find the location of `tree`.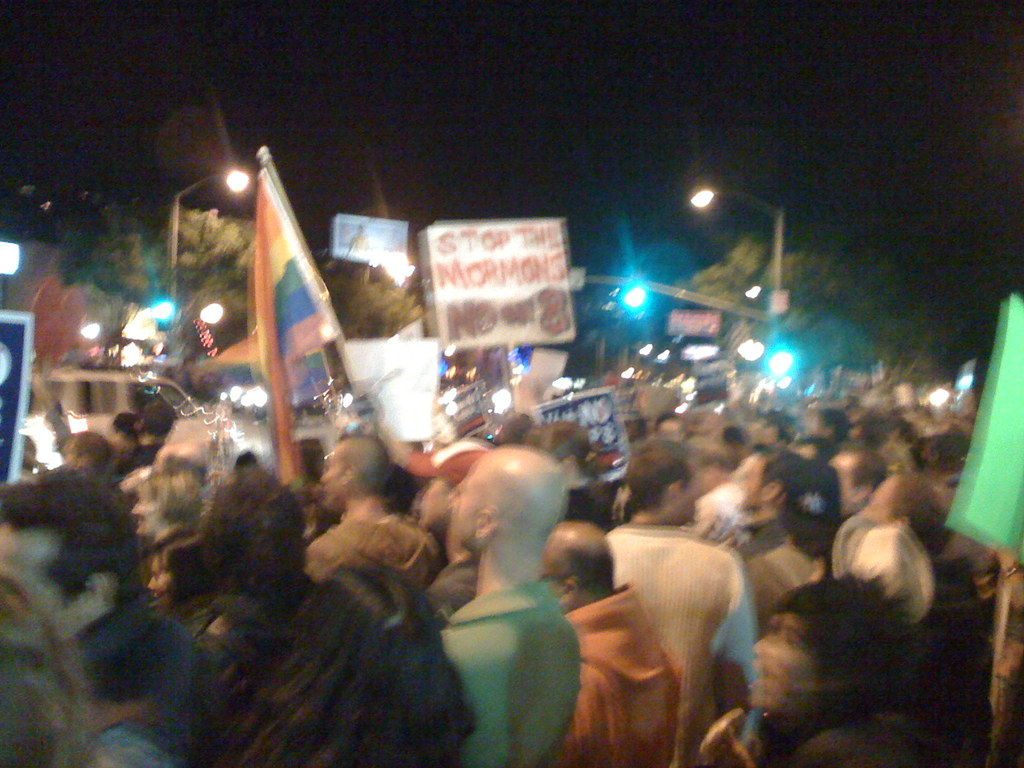
Location: crop(323, 265, 417, 339).
